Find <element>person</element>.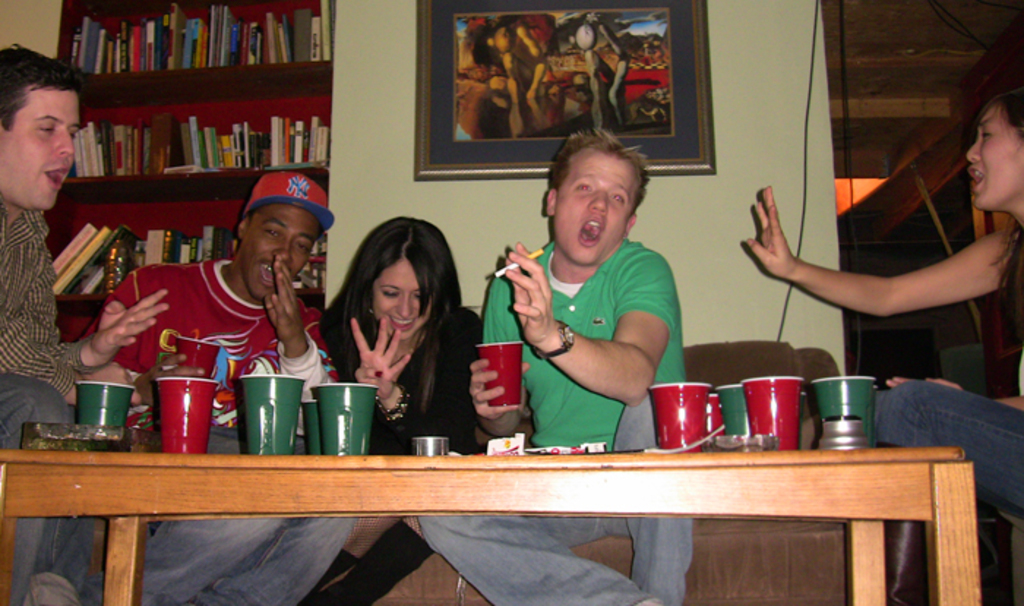
BBox(414, 127, 692, 605).
